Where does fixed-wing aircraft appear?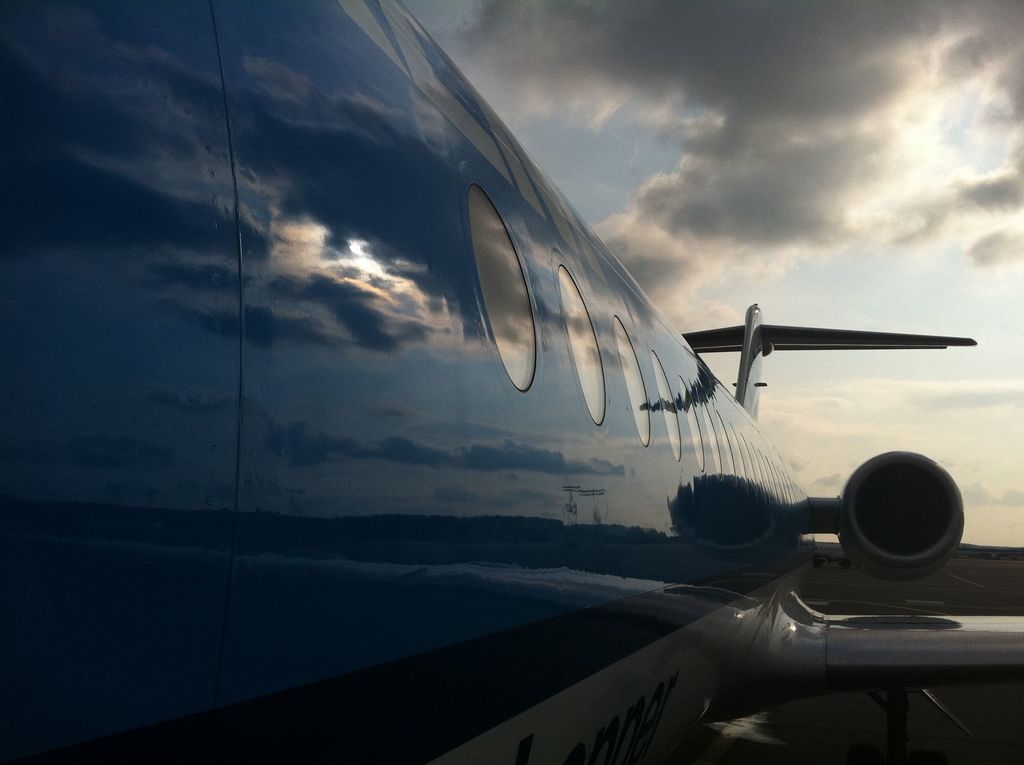
Appears at (x1=0, y1=0, x2=1023, y2=764).
